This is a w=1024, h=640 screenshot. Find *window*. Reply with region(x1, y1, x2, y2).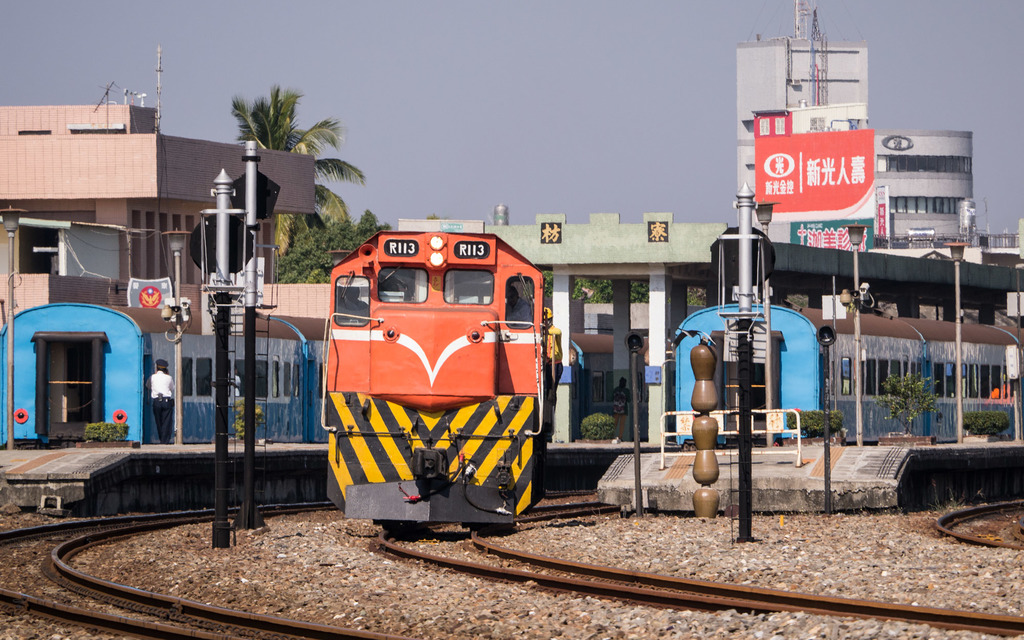
region(445, 267, 492, 305).
